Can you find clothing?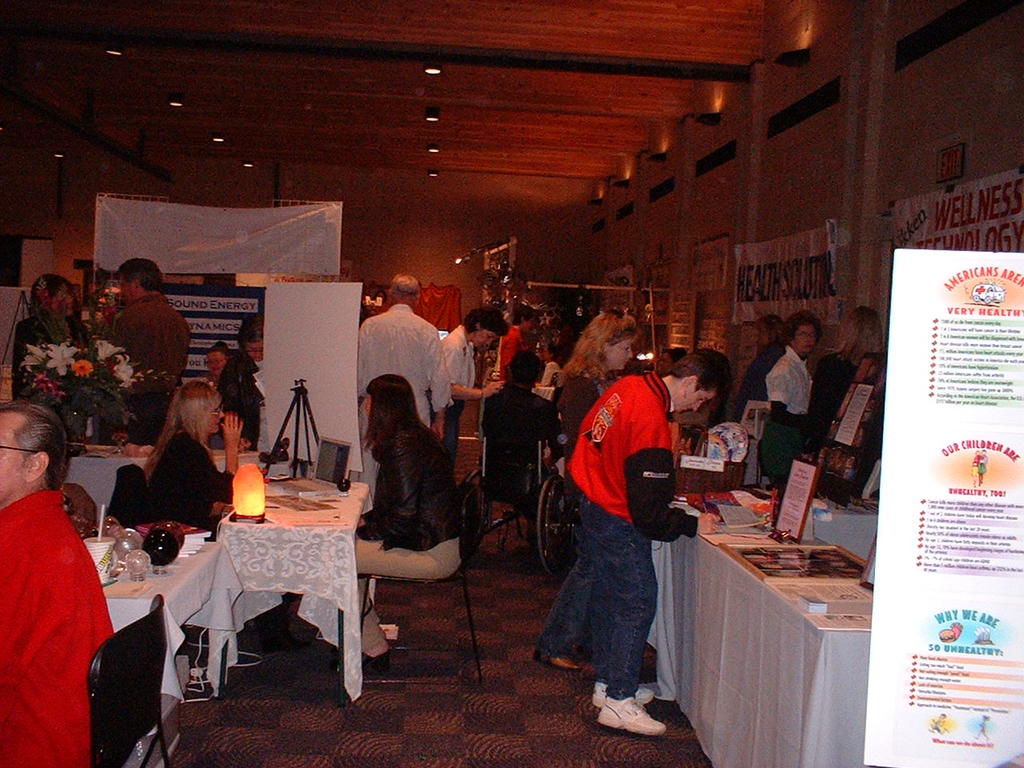
Yes, bounding box: bbox=(576, 374, 688, 708).
